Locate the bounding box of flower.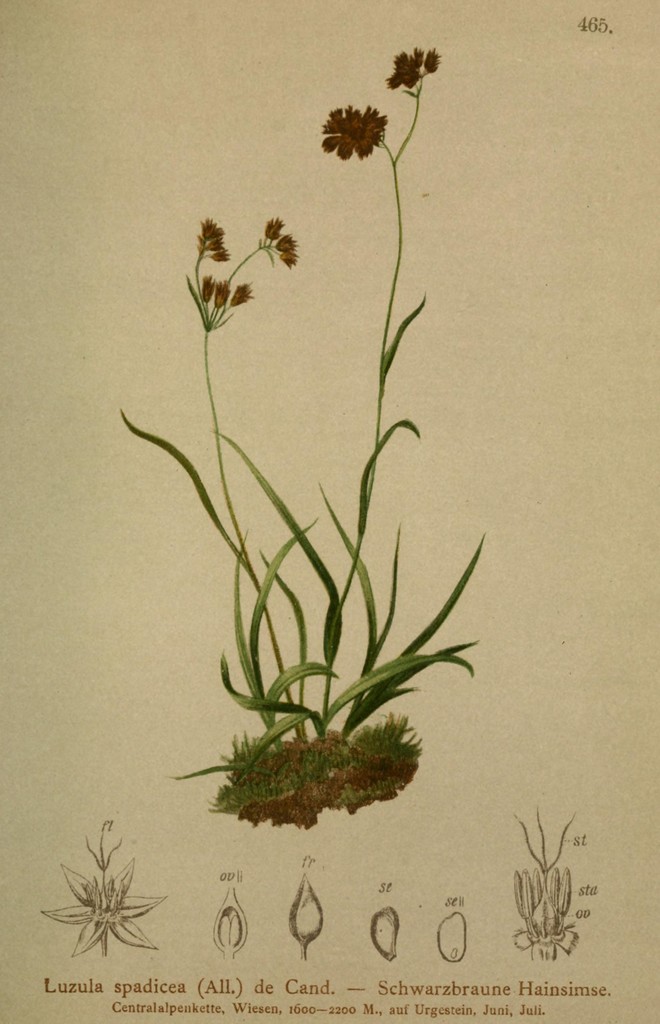
Bounding box: (left=52, top=835, right=149, bottom=948).
